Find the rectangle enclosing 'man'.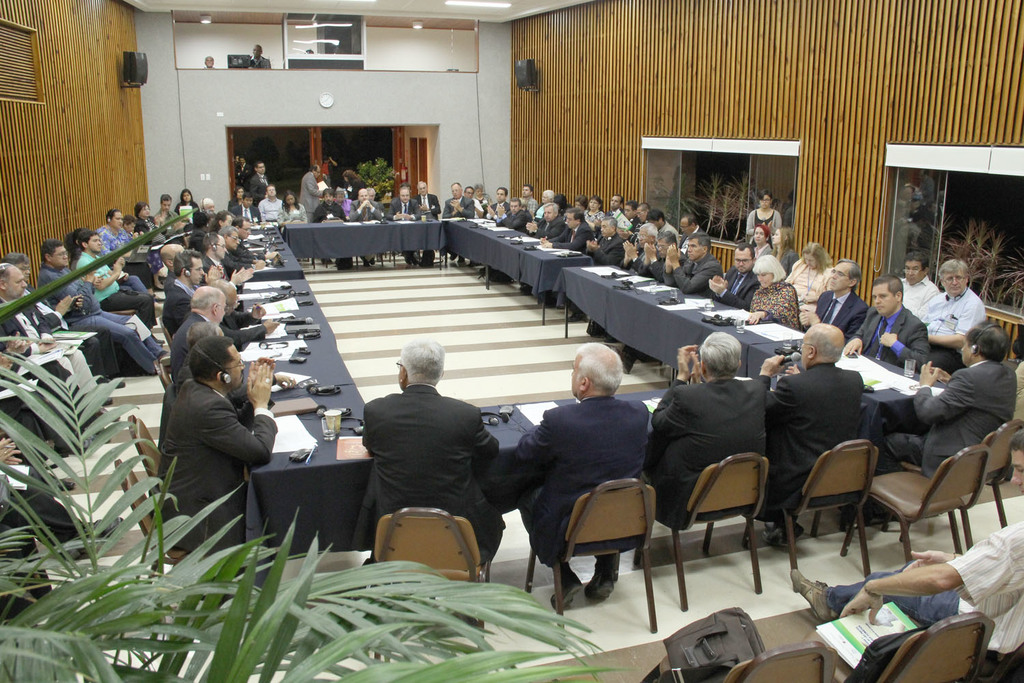
rect(297, 162, 330, 214).
